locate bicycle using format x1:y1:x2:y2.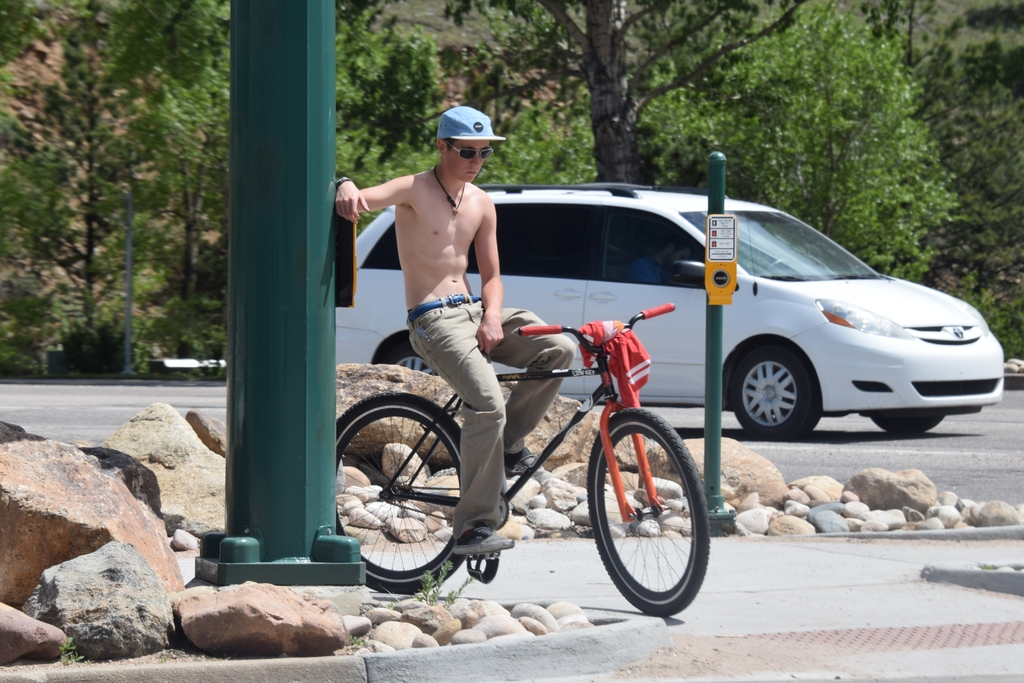
325:277:744:621.
